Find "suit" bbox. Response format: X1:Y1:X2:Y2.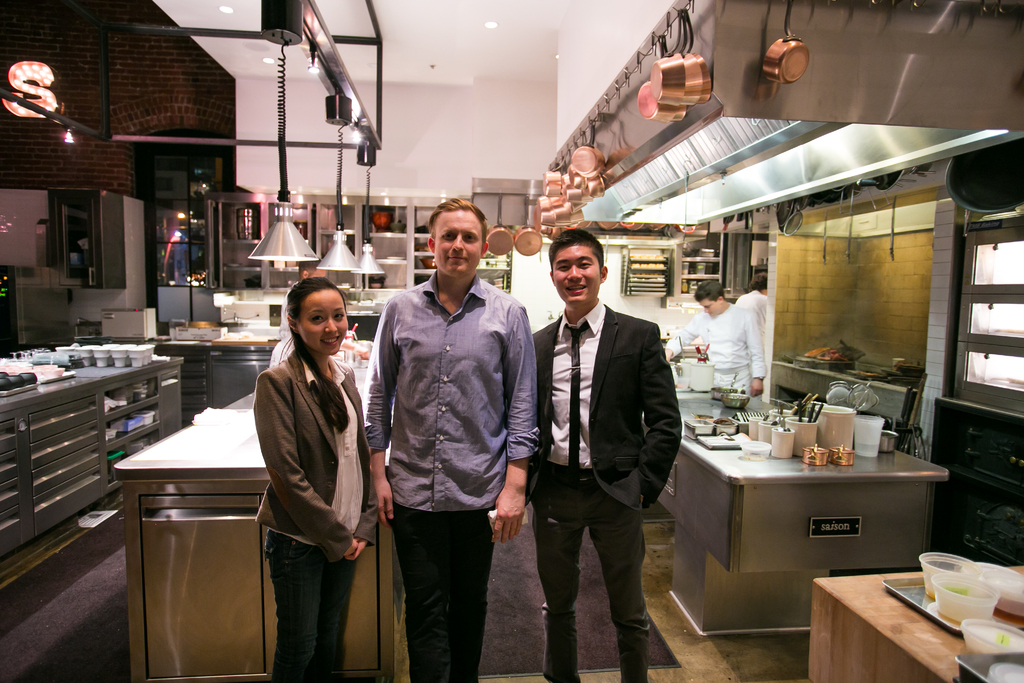
255:348:381:558.
